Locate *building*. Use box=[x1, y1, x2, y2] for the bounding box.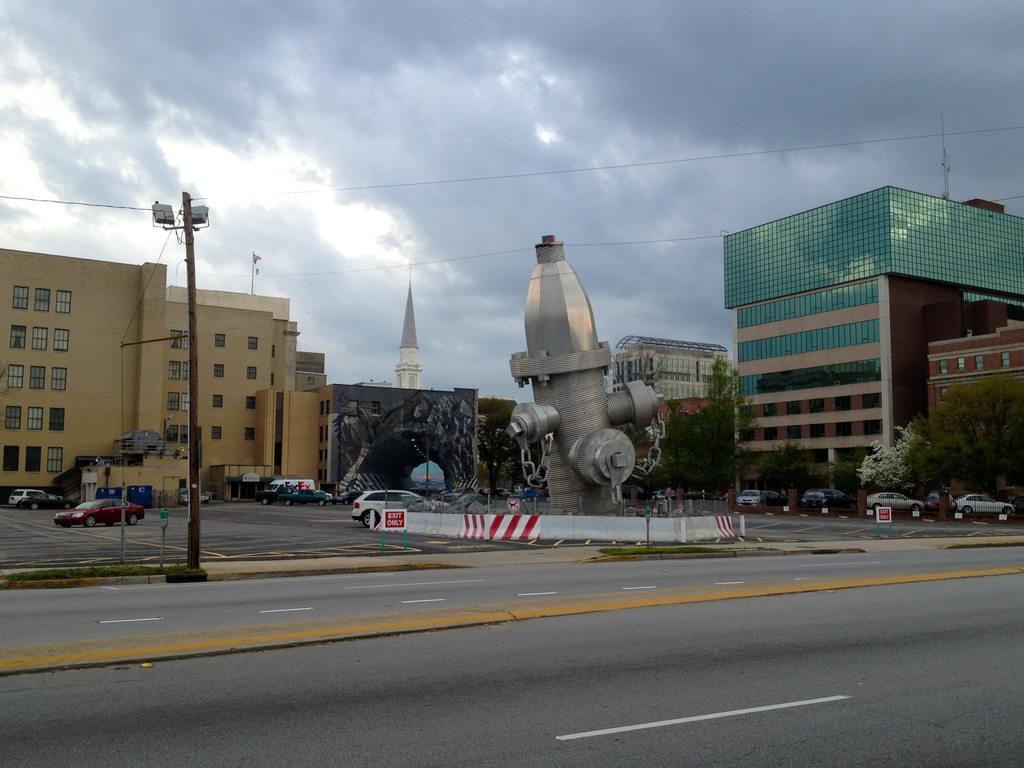
box=[0, 248, 324, 511].
